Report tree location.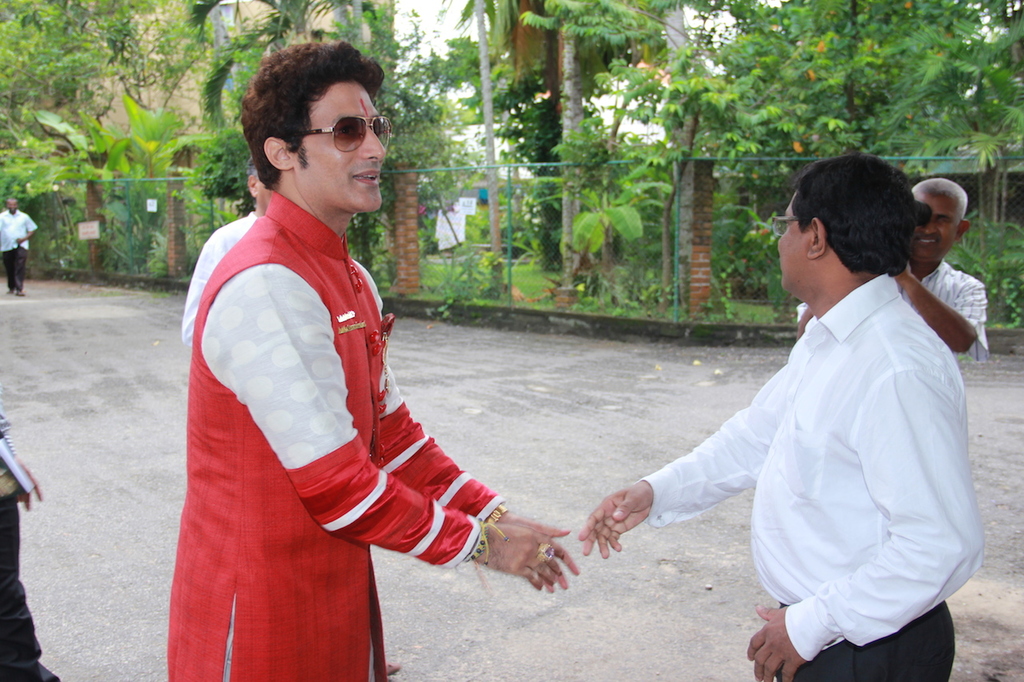
Report: bbox(0, 0, 1023, 326).
